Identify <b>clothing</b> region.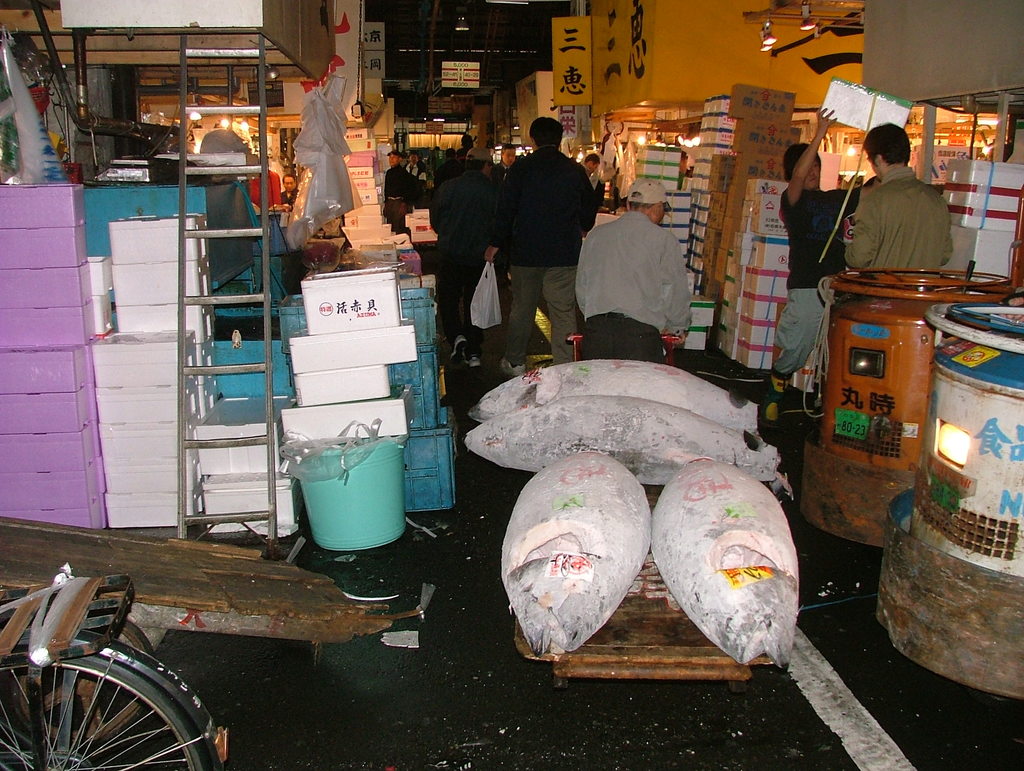
Region: bbox=[434, 174, 490, 345].
